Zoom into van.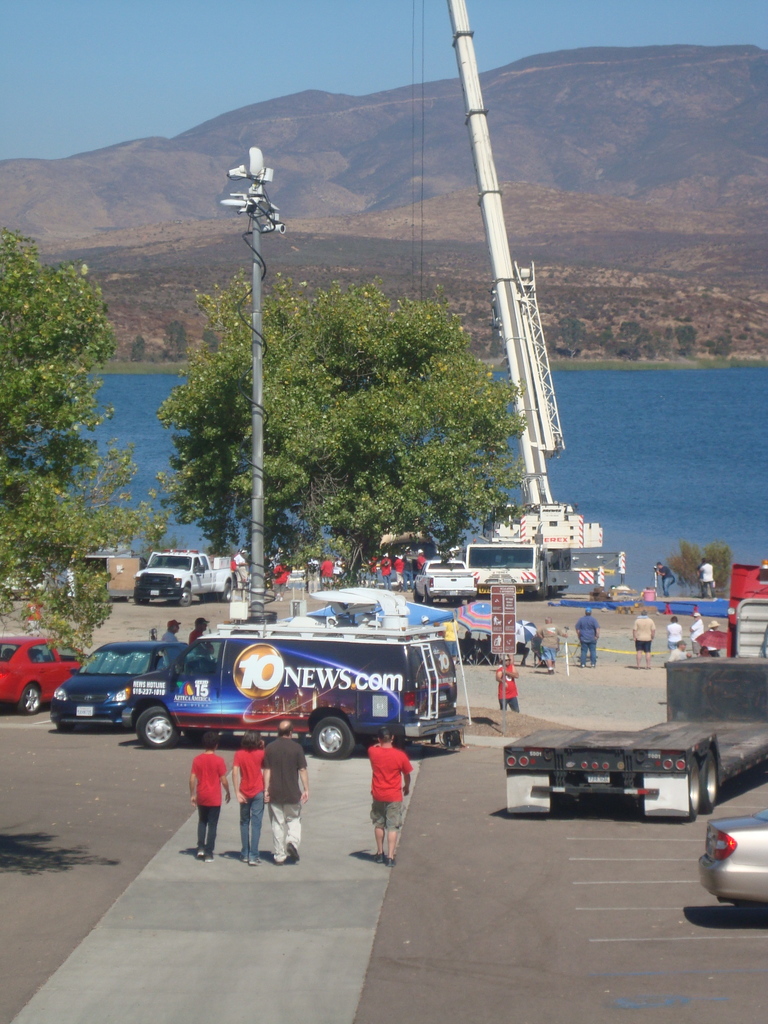
Zoom target: locate(410, 556, 479, 607).
